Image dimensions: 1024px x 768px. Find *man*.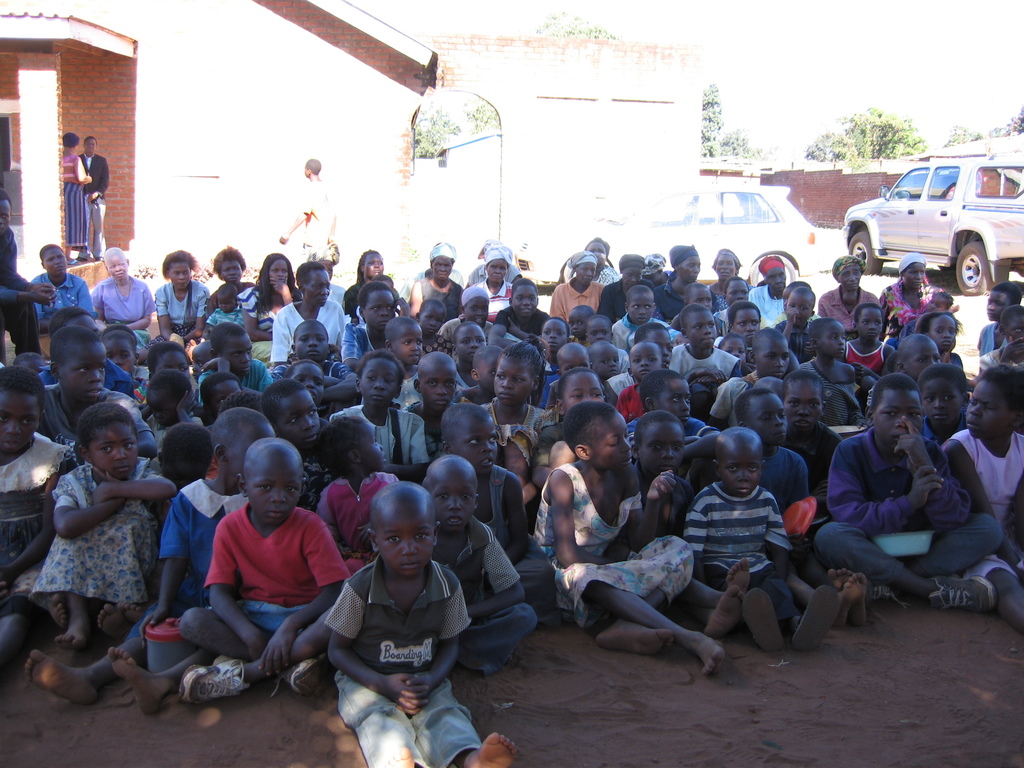
(72,136,112,263).
